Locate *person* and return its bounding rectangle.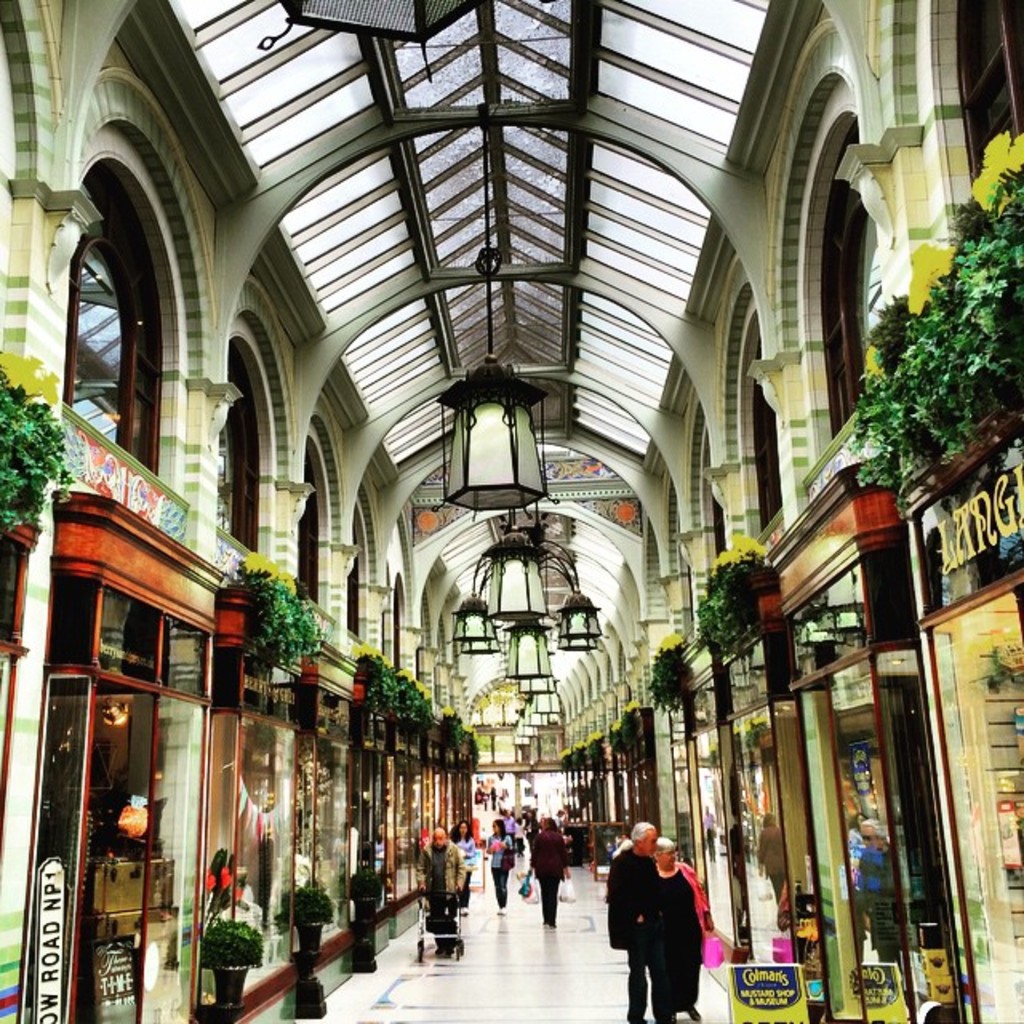
(x1=483, y1=814, x2=517, y2=920).
